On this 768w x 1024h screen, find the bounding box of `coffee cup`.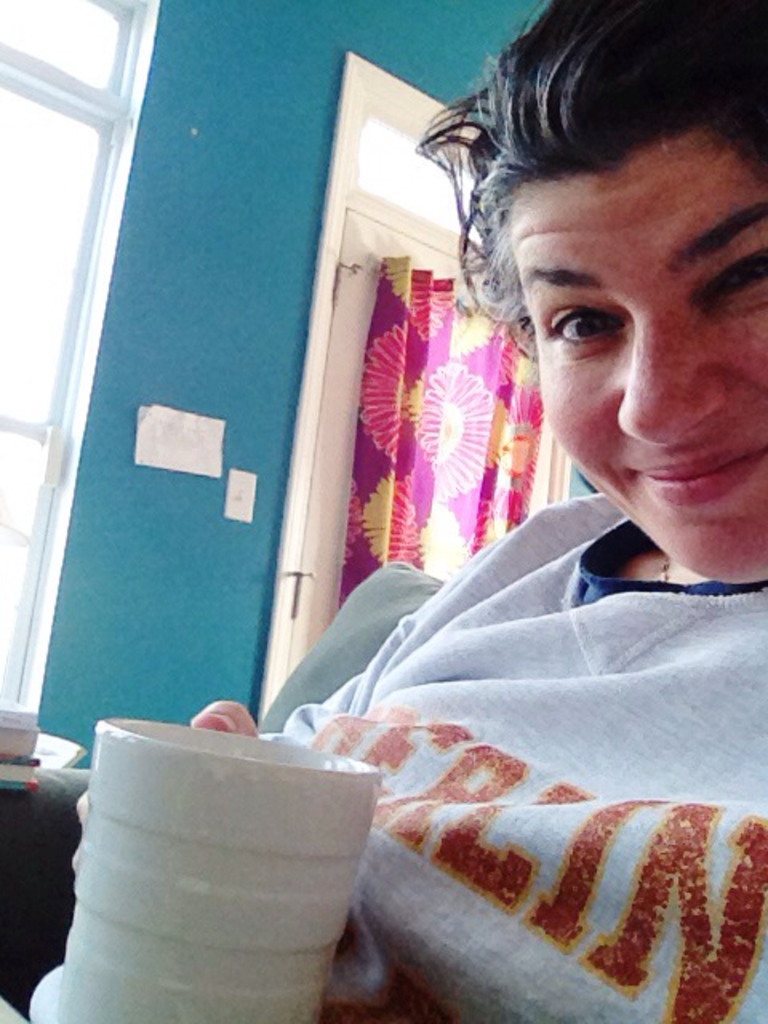
Bounding box: left=32, top=717, right=387, bottom=1022.
